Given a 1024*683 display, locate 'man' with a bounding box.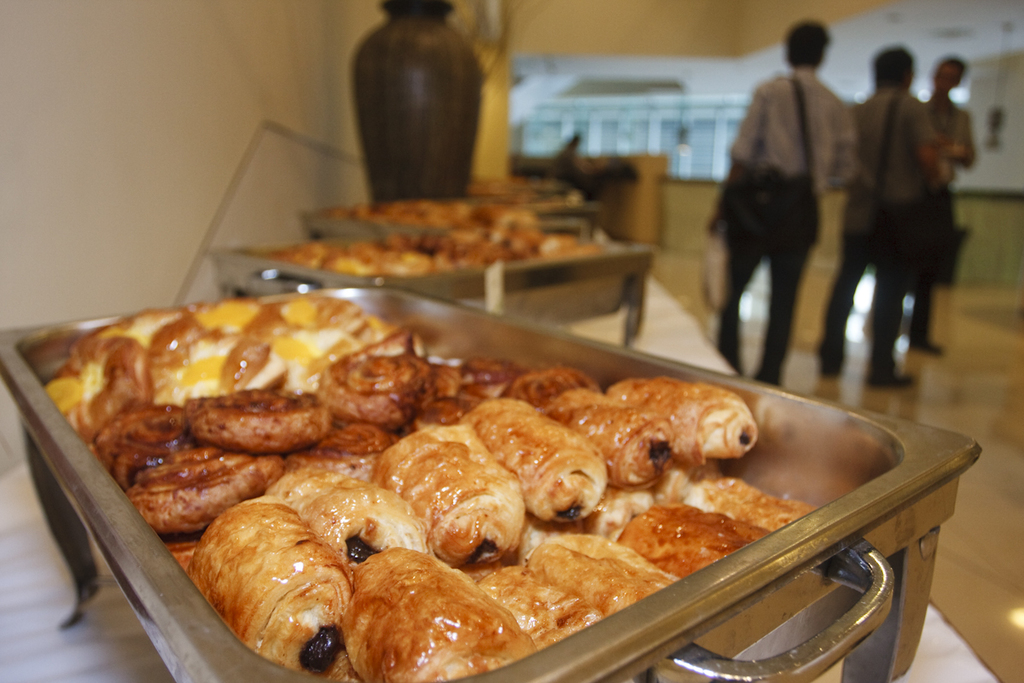
Located: BBox(922, 54, 981, 353).
